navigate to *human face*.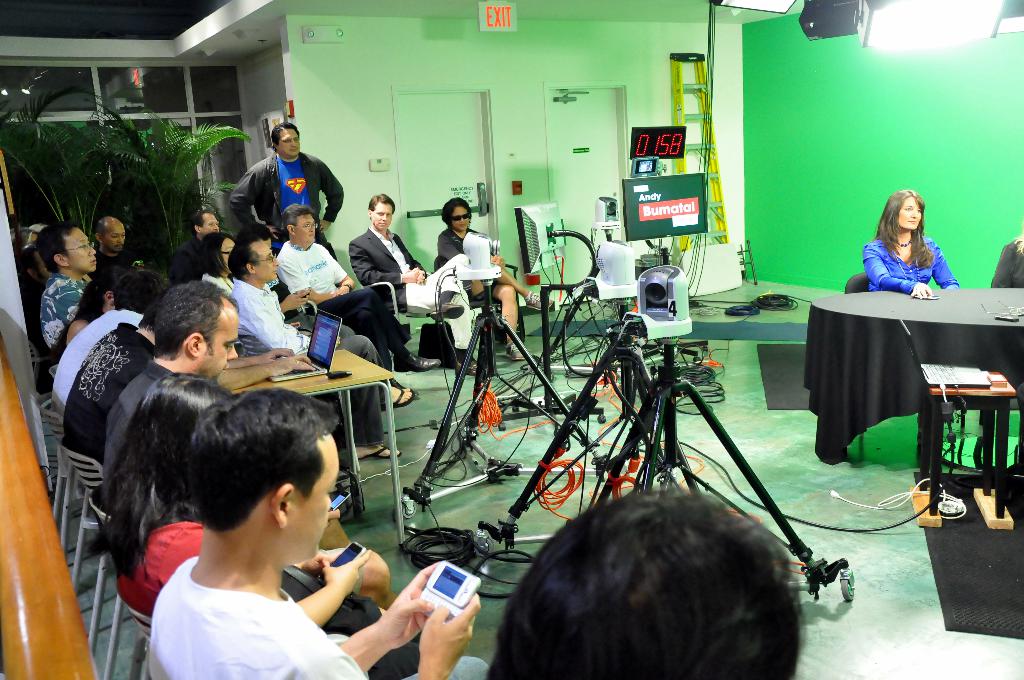
Navigation target: select_region(67, 228, 99, 273).
